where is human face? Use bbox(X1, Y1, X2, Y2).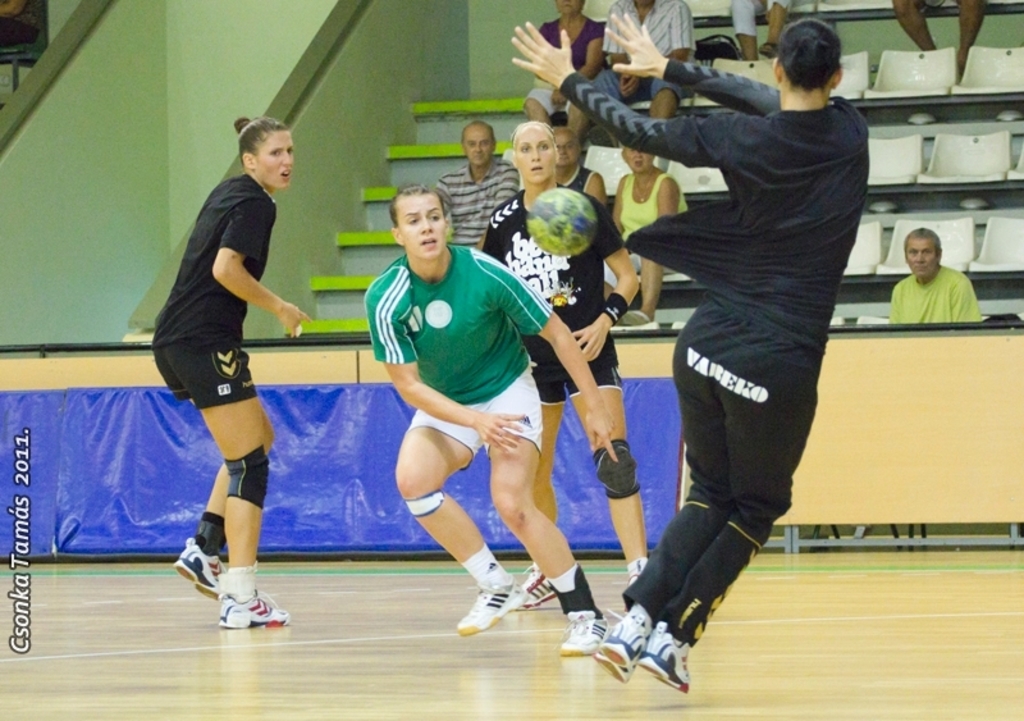
bbox(625, 146, 652, 169).
